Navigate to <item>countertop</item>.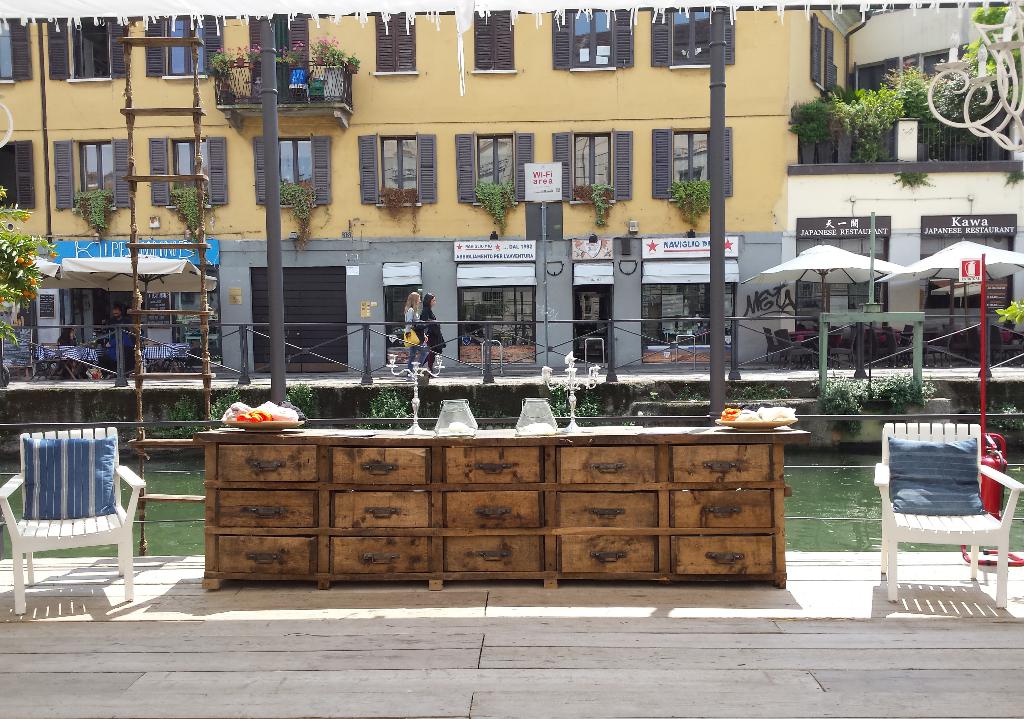
Navigation target: bbox=[198, 420, 810, 591].
